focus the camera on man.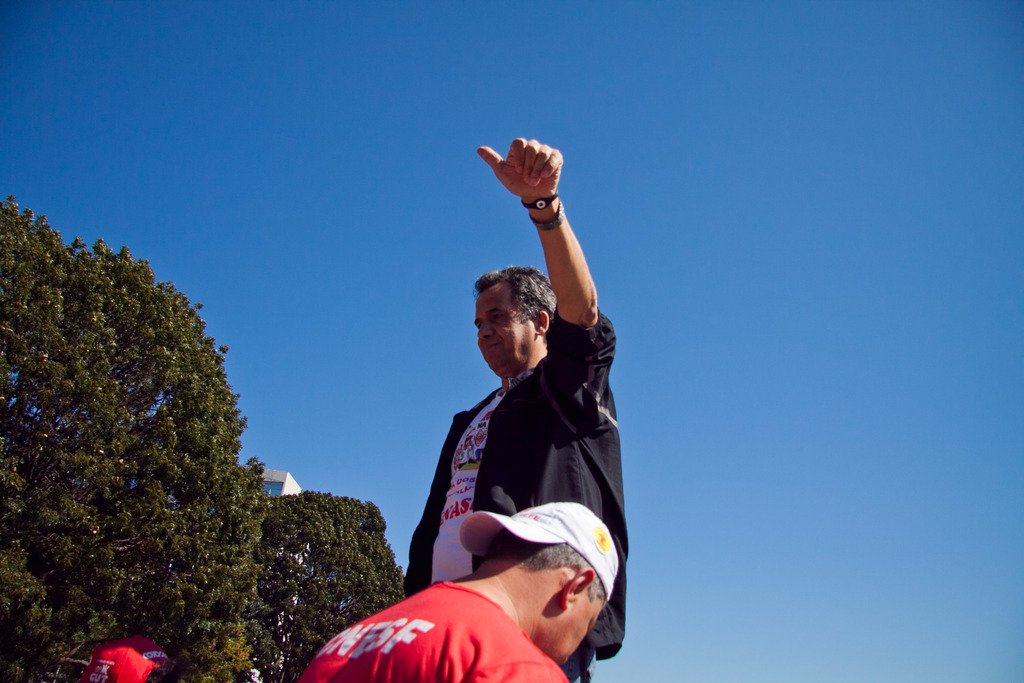
Focus region: [404, 135, 624, 682].
